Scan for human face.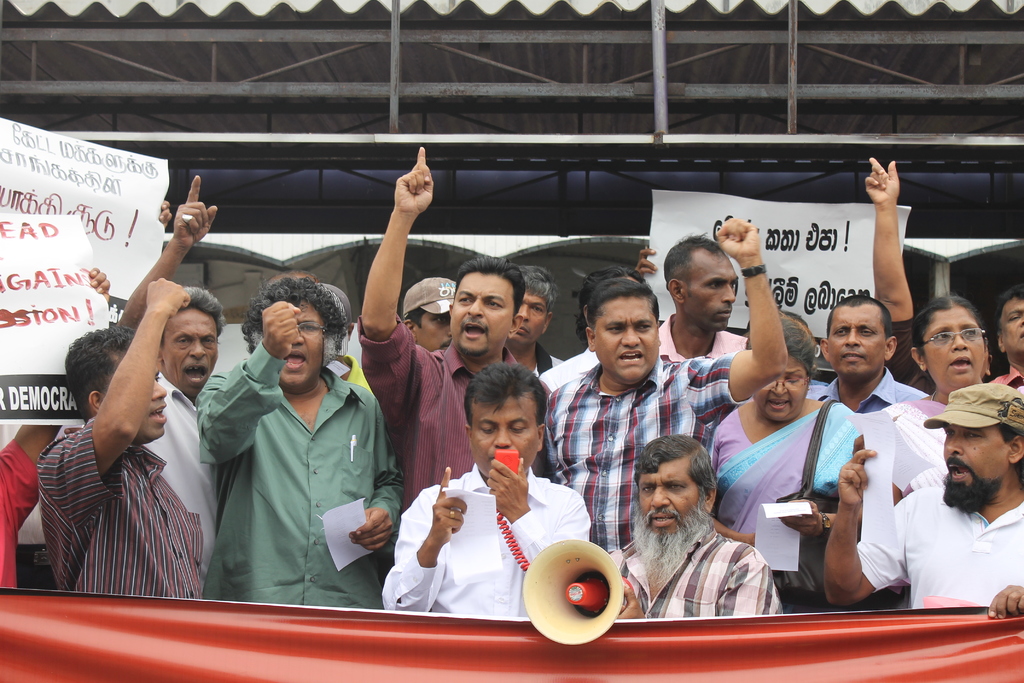
Scan result: {"x1": 940, "y1": 418, "x2": 1010, "y2": 507}.
